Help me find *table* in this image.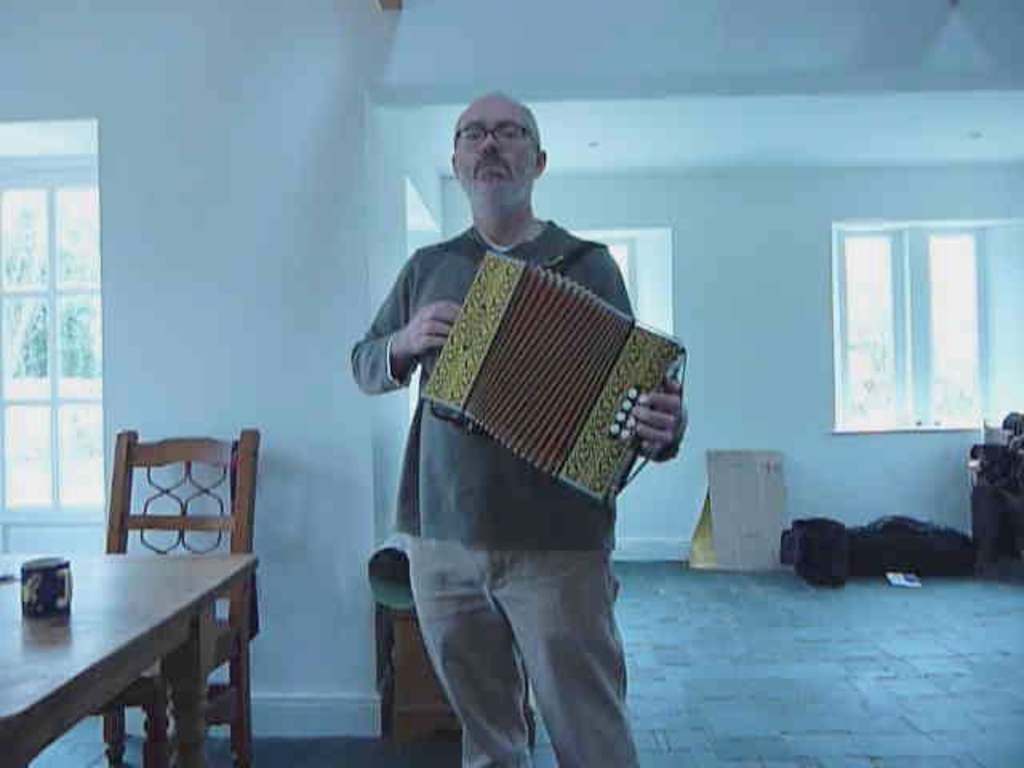
Found it: 0, 538, 278, 757.
